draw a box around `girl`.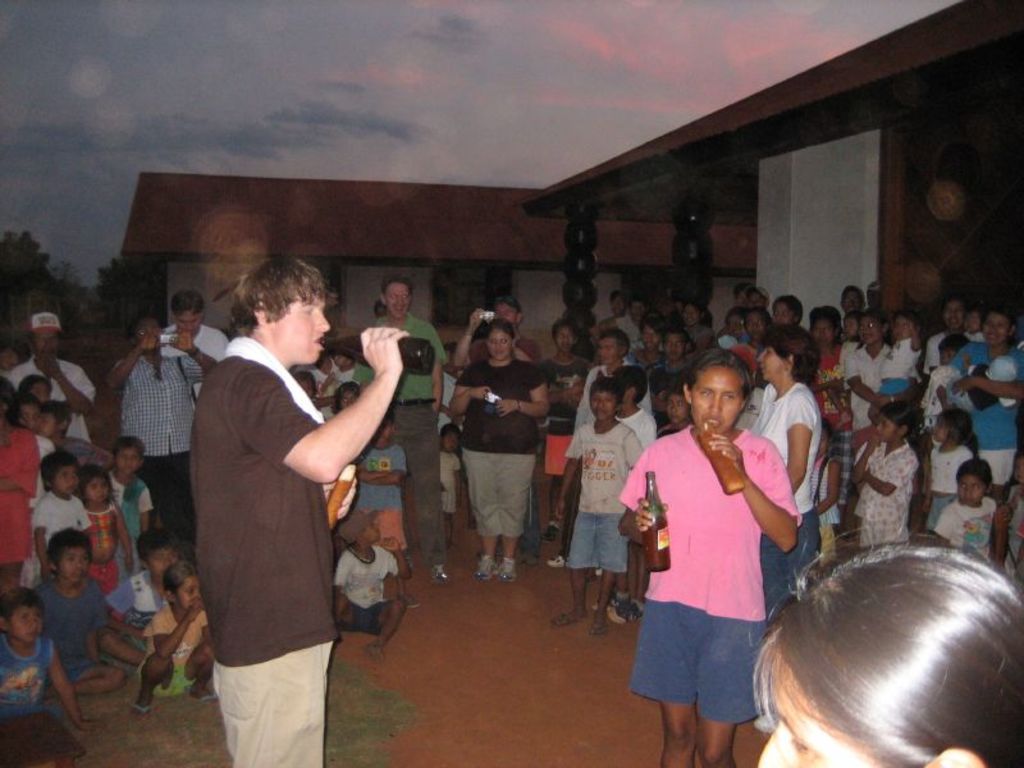
Rect(851, 399, 913, 554).
